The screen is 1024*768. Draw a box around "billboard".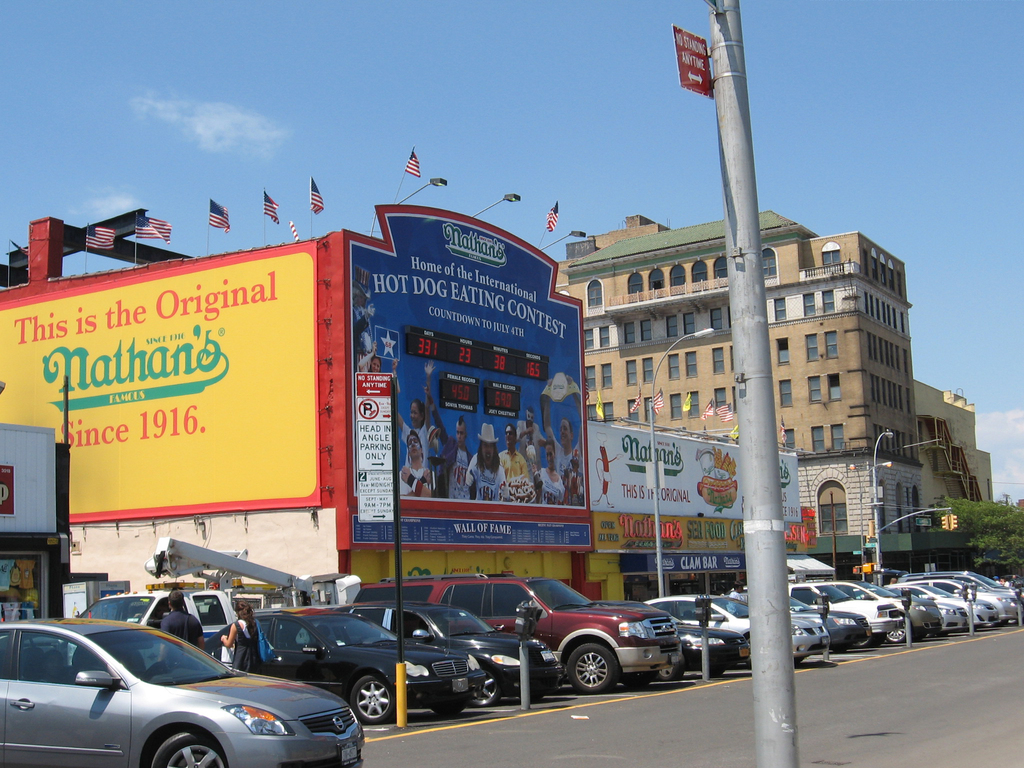
locate(670, 26, 712, 93).
